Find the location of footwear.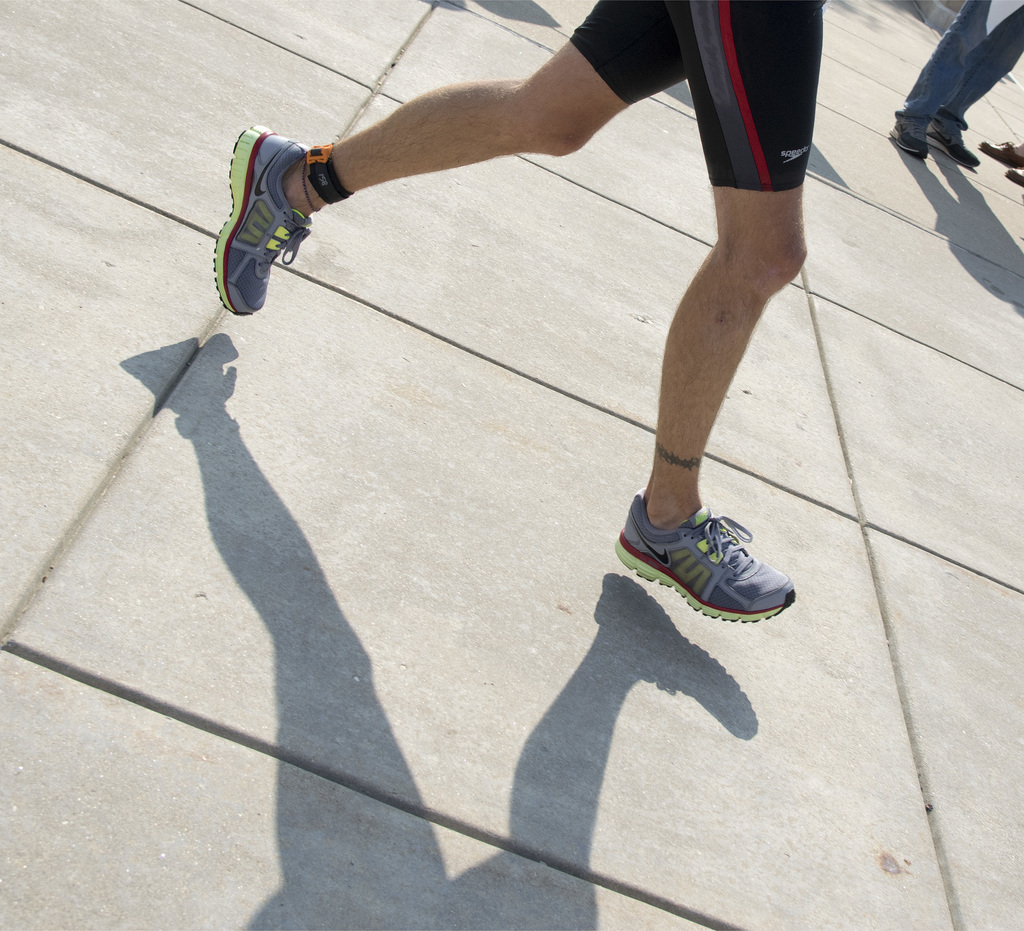
Location: 892 127 938 159.
